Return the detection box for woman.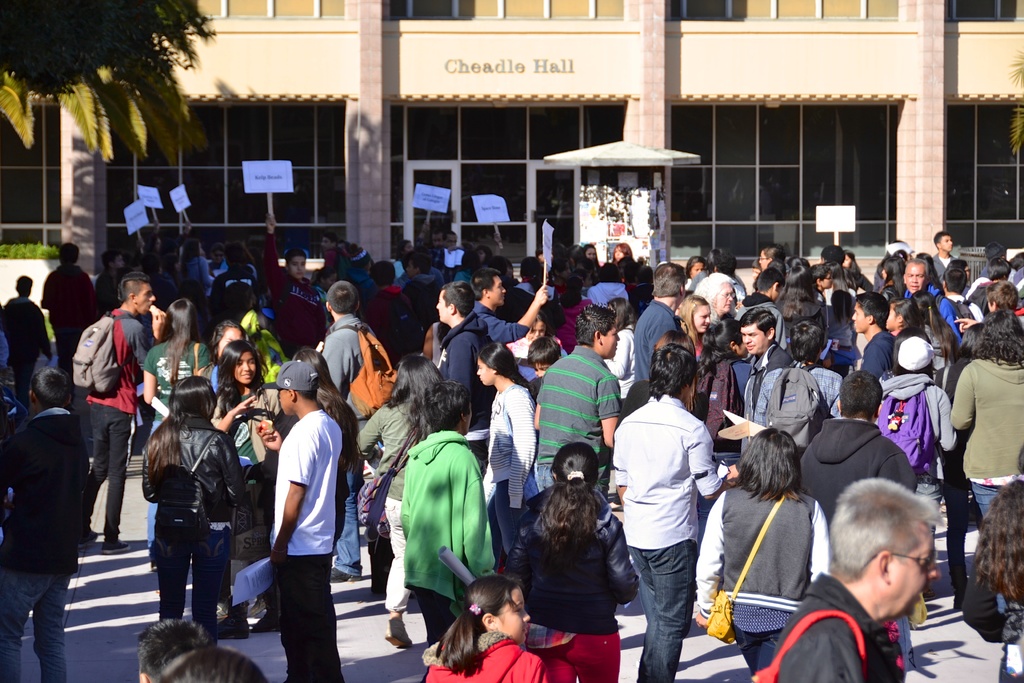
205:335:285:643.
